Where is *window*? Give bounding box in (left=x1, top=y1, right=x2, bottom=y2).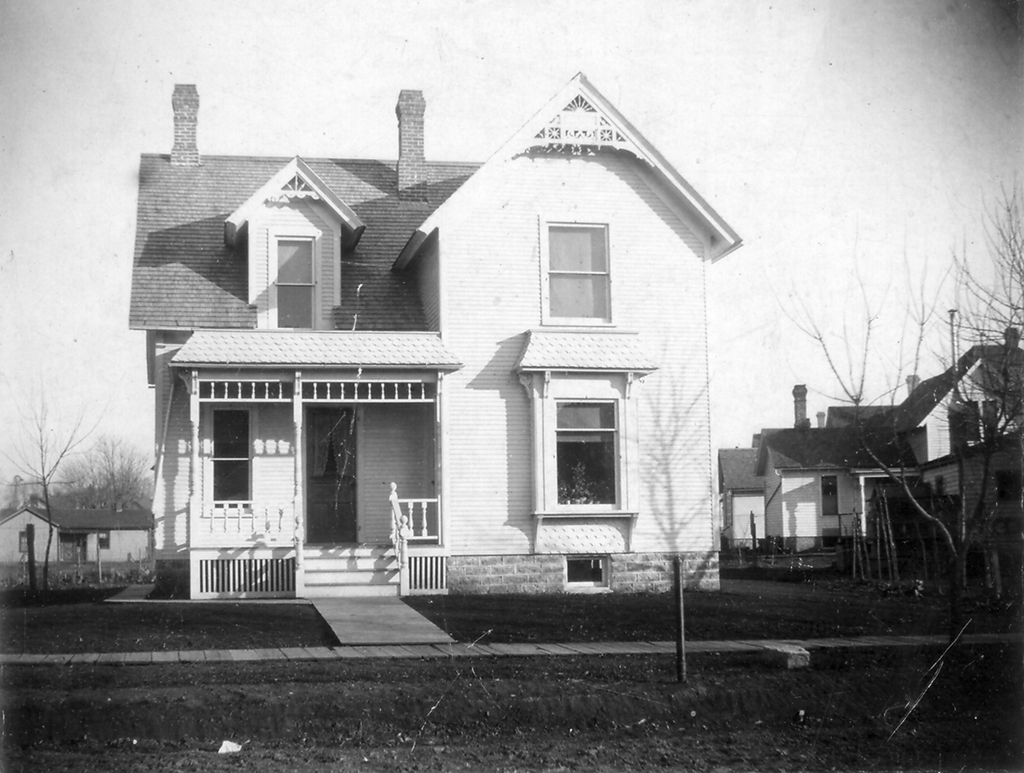
(left=821, top=475, right=842, bottom=518).
